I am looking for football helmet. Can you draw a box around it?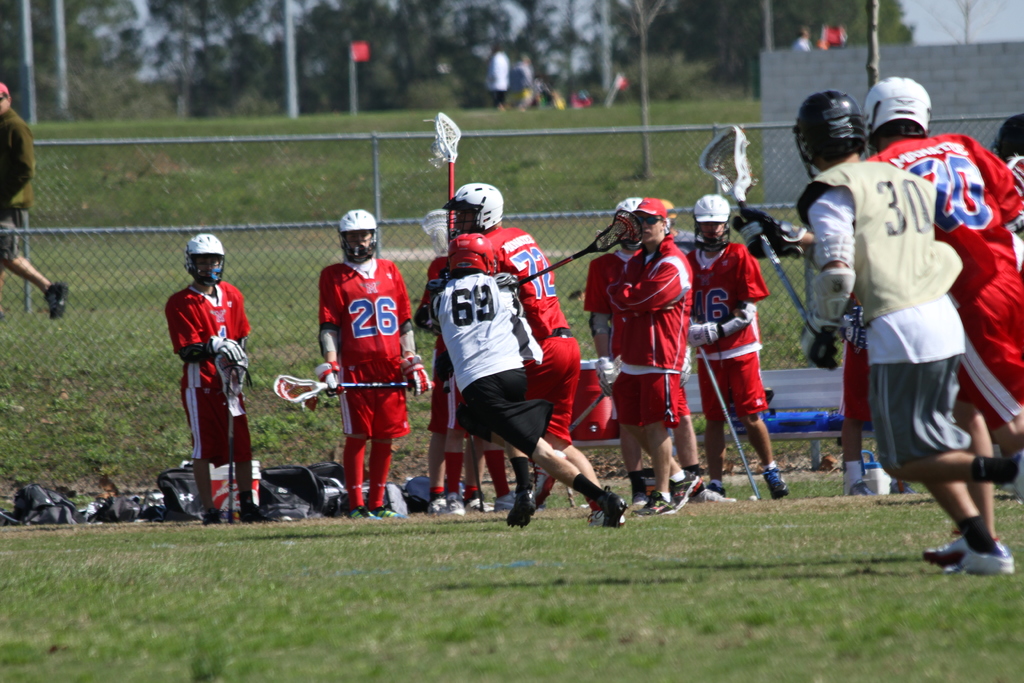
Sure, the bounding box is box(794, 90, 868, 174).
